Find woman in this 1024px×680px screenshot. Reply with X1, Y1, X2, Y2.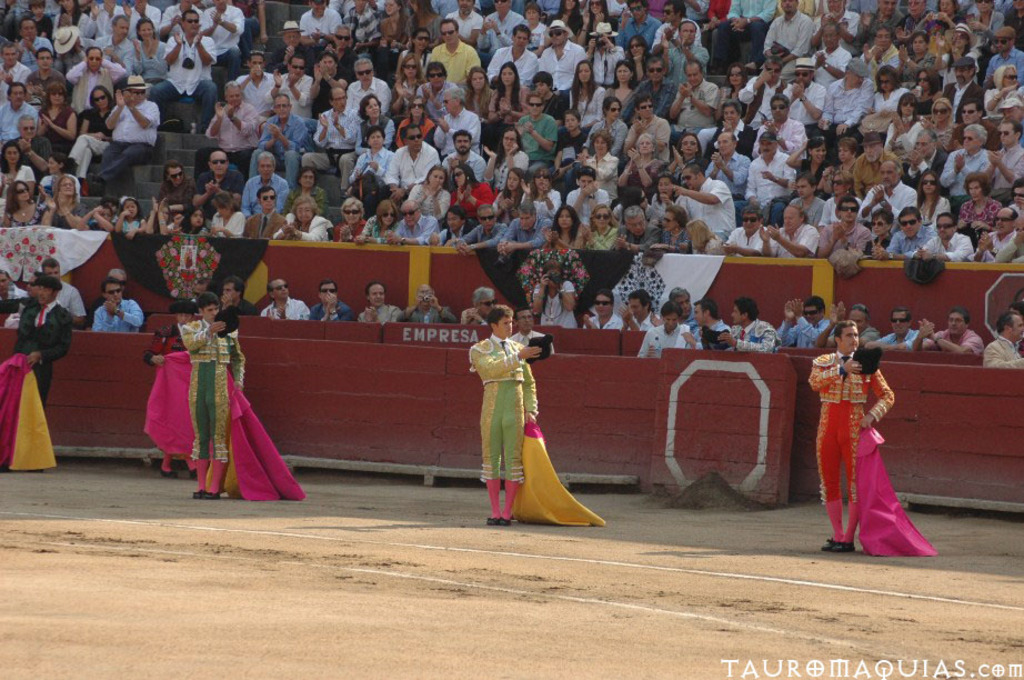
928, 98, 954, 150.
